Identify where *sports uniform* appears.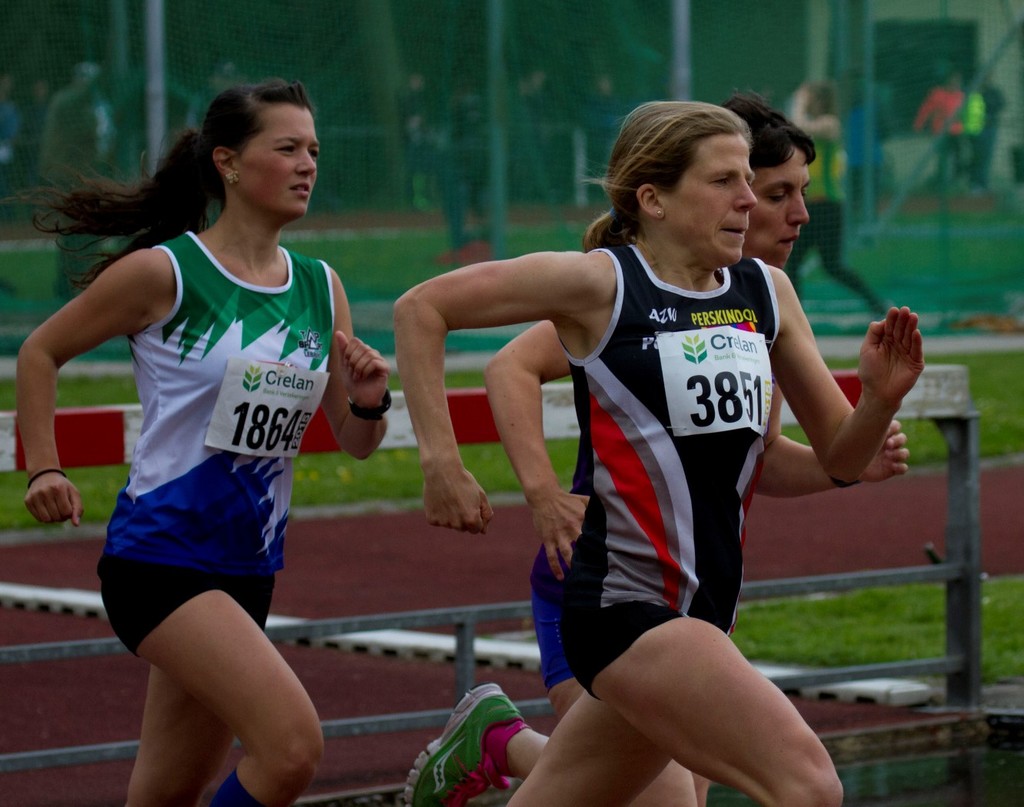
Appears at bbox=(552, 234, 768, 703).
